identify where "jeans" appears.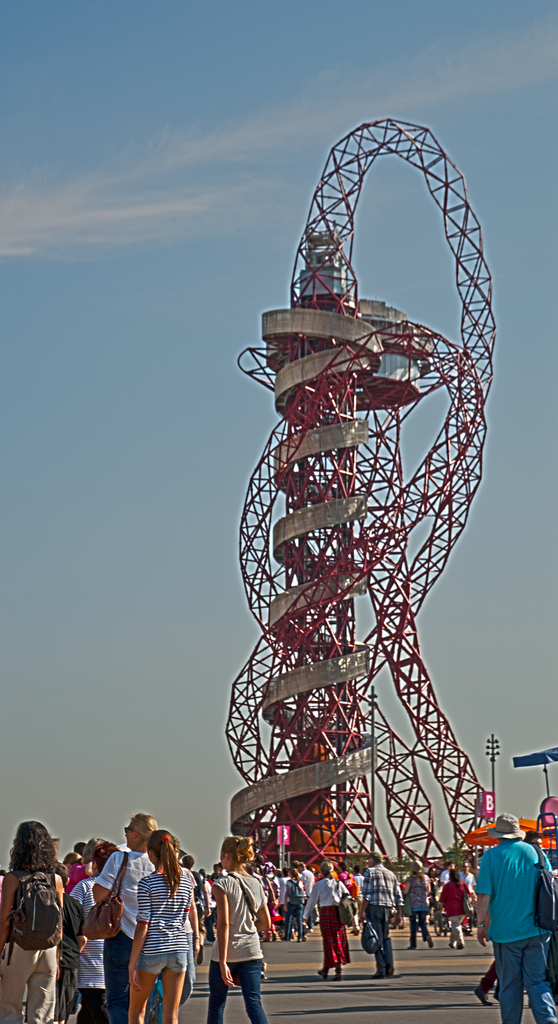
Appears at bbox=(493, 938, 551, 1023).
